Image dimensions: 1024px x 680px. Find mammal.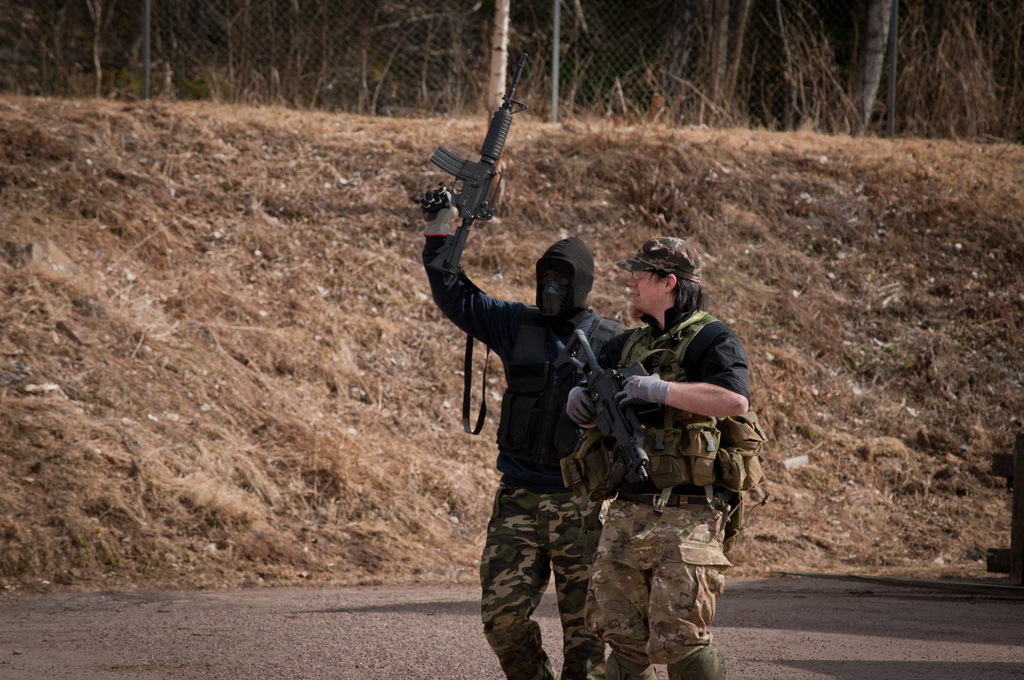
566, 238, 751, 679.
